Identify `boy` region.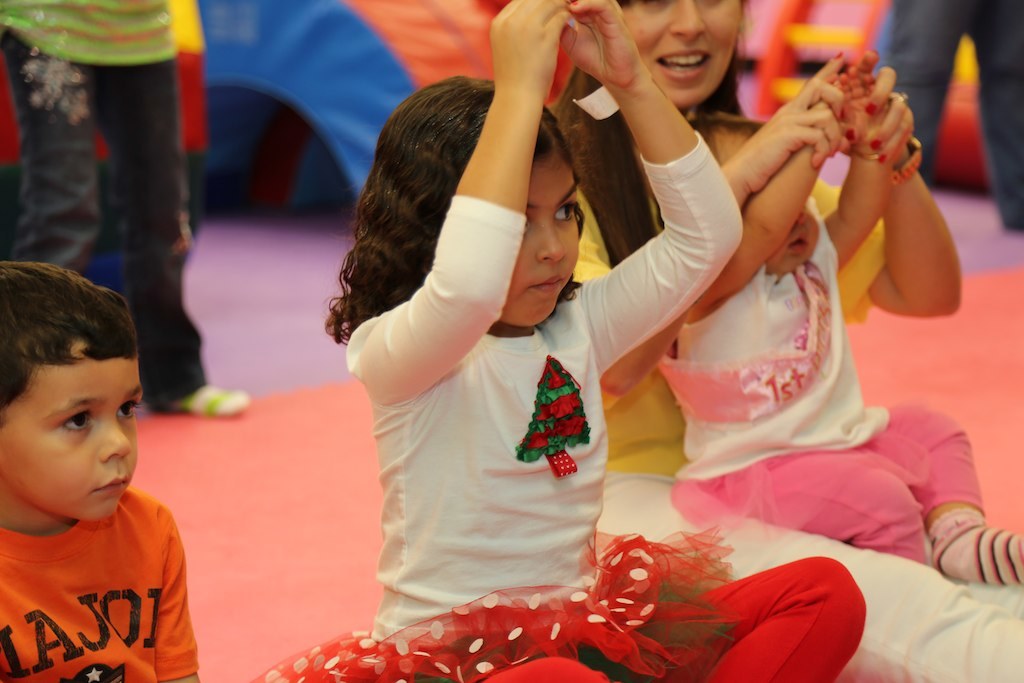
Region: left=644, top=55, right=1023, bottom=588.
